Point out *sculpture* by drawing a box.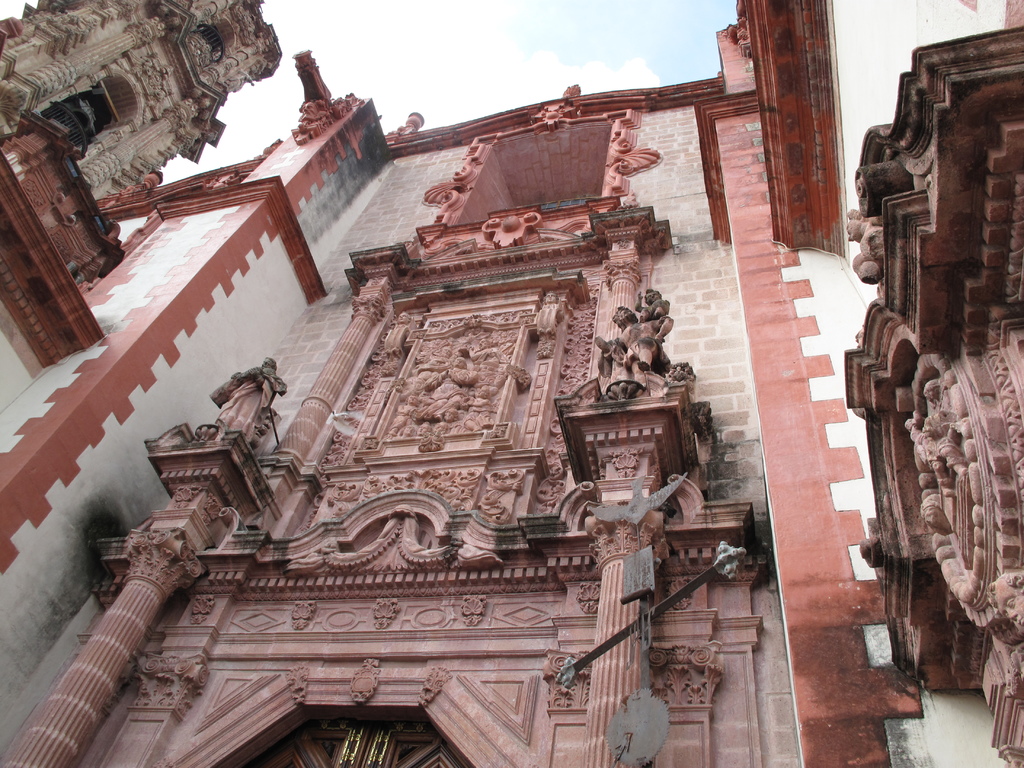
region(828, 74, 1016, 674).
